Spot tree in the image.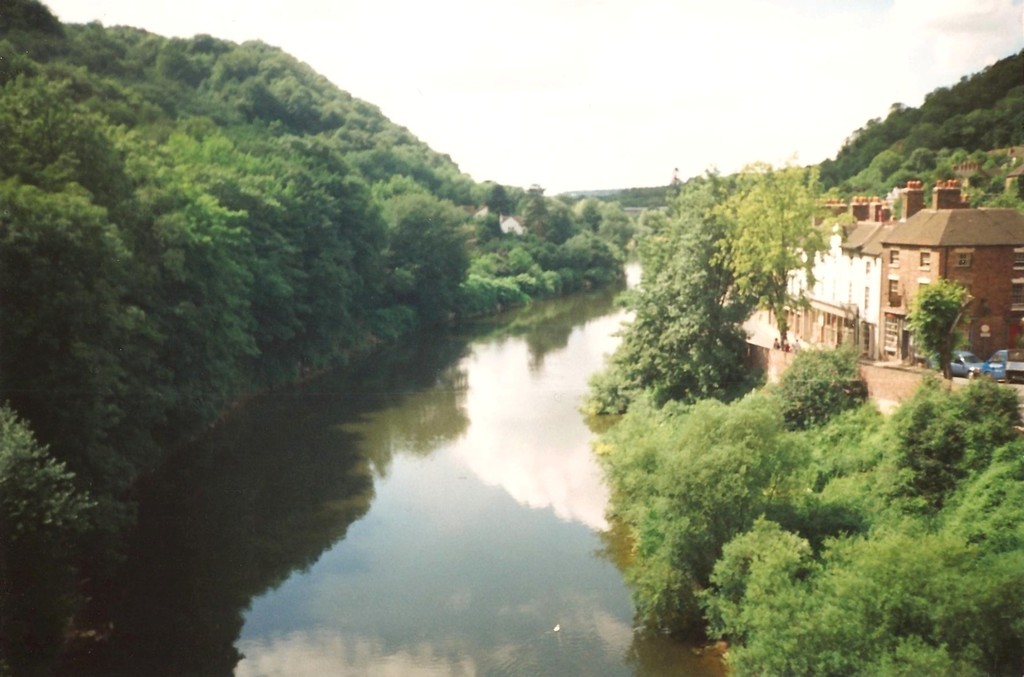
tree found at pyautogui.locateOnScreen(794, 47, 1023, 224).
